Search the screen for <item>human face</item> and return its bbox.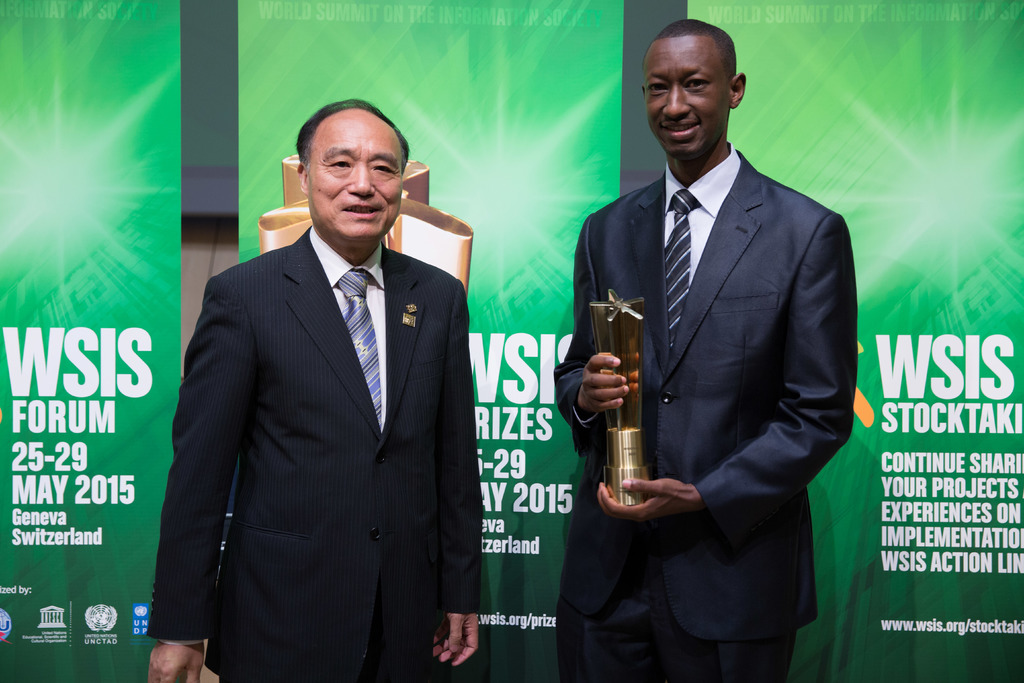
Found: select_region(307, 108, 403, 247).
